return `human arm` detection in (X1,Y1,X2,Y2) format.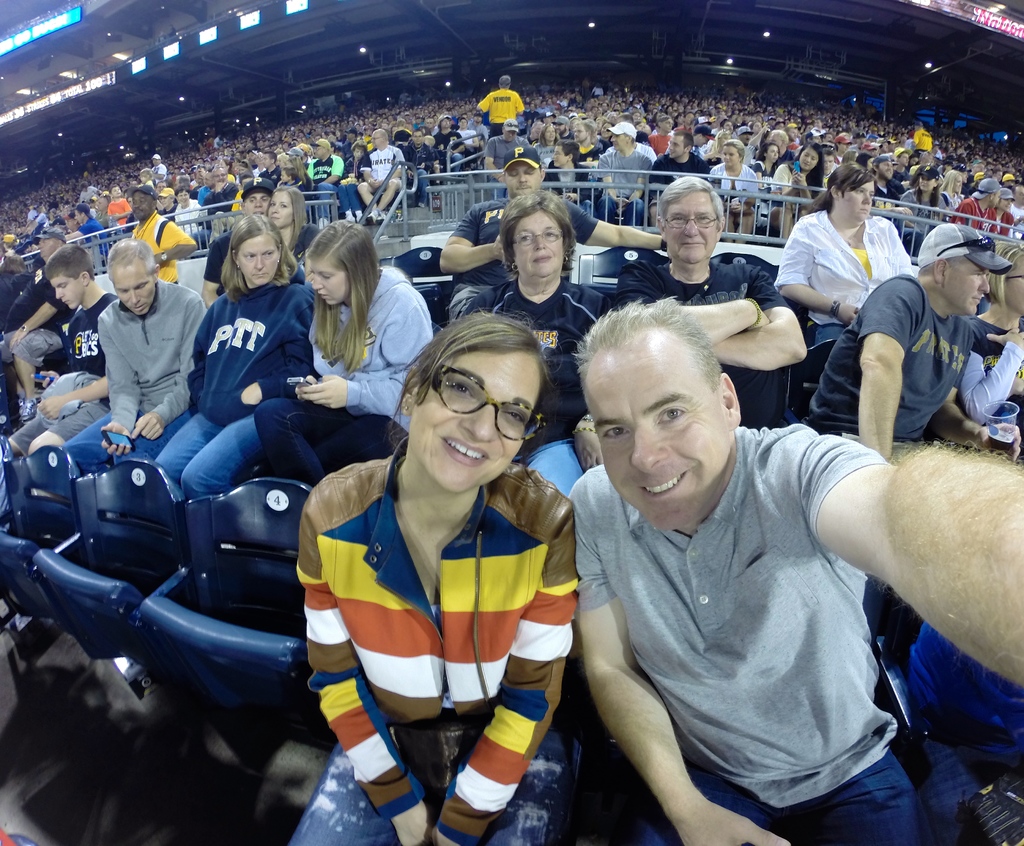
(146,217,201,269).
